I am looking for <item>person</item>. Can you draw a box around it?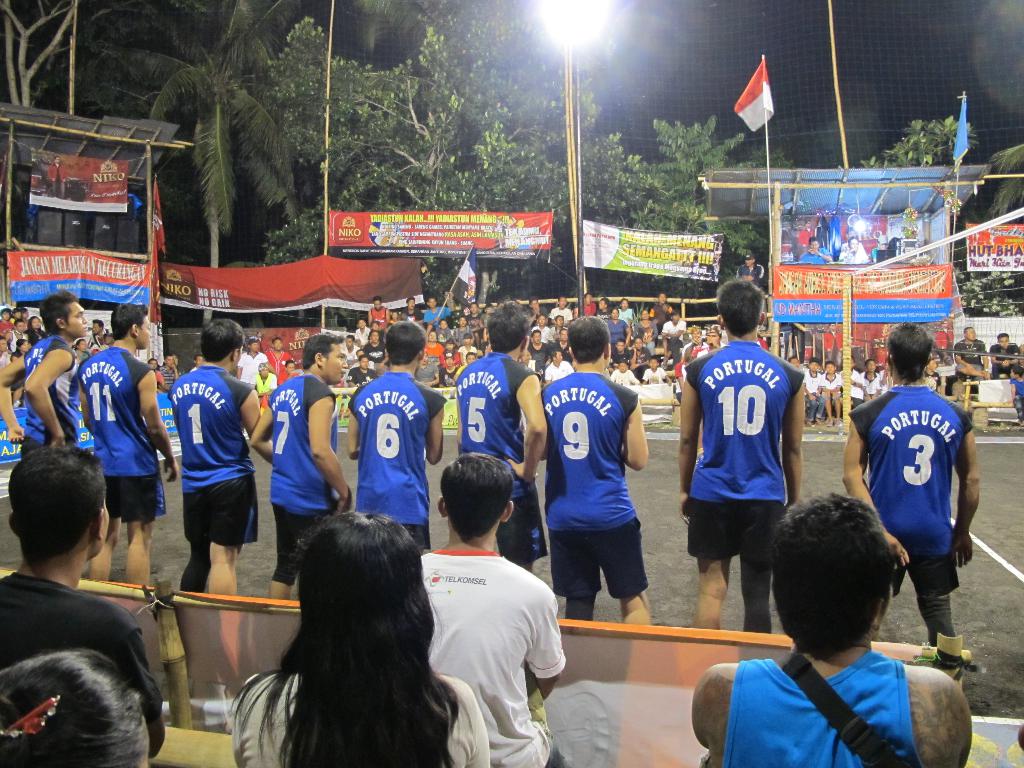
Sure, the bounding box is {"left": 0, "top": 292, "right": 88, "bottom": 454}.
